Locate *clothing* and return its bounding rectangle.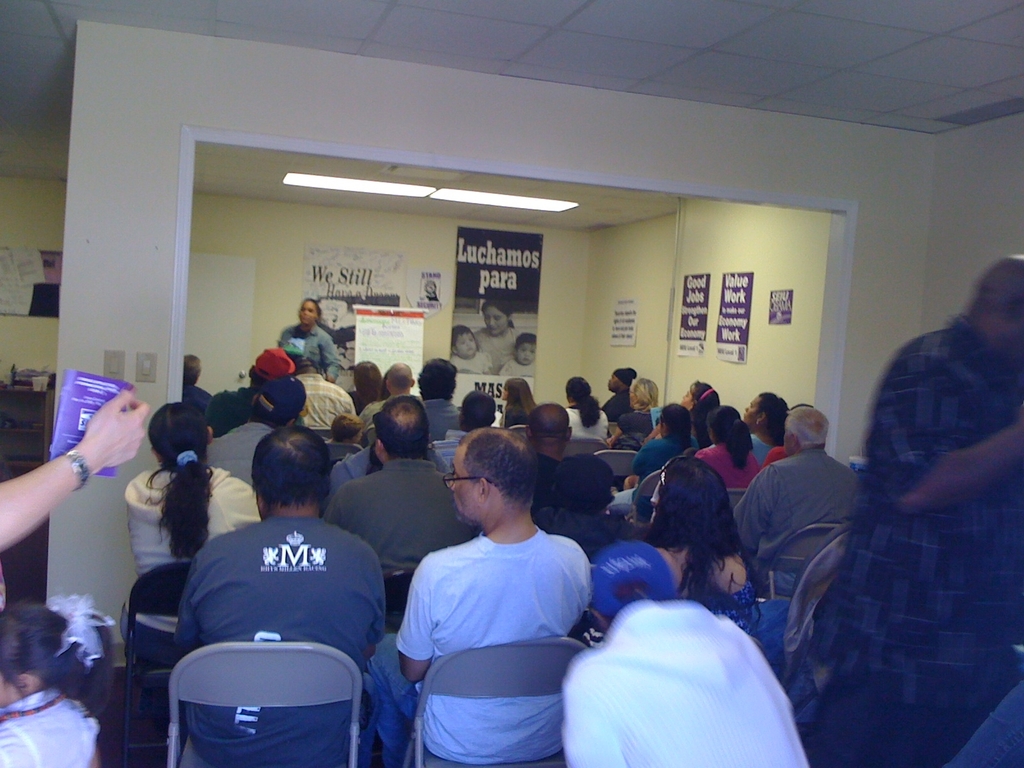
(171, 507, 389, 767).
